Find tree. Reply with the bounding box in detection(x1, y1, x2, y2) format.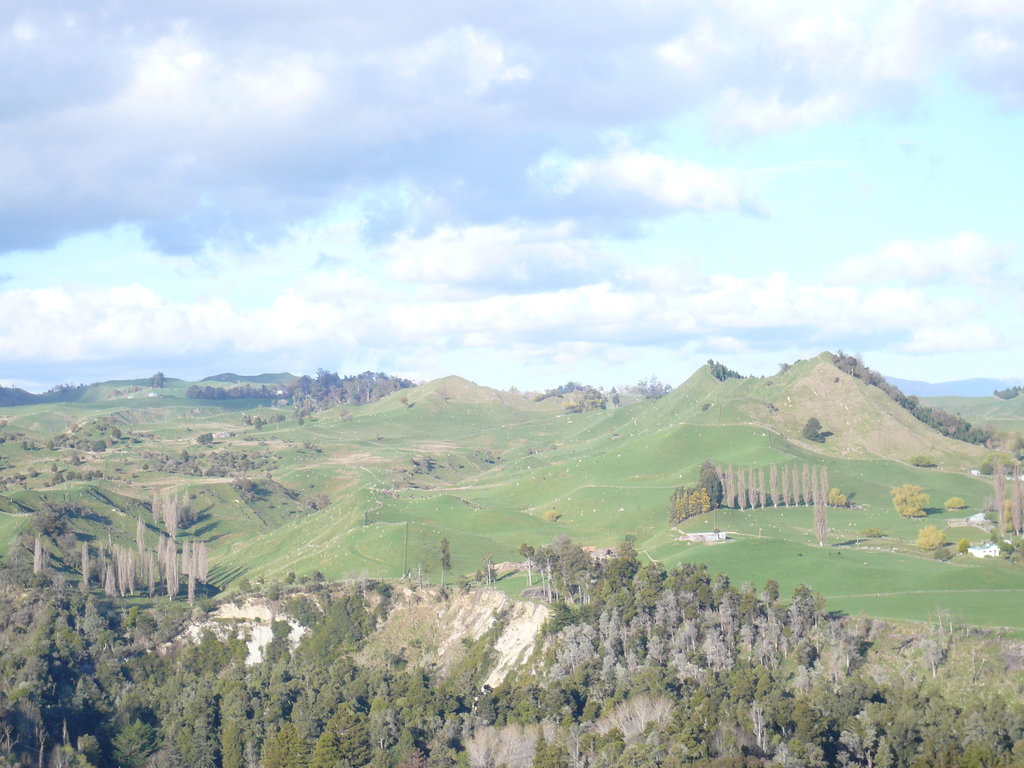
detection(24, 441, 29, 450).
